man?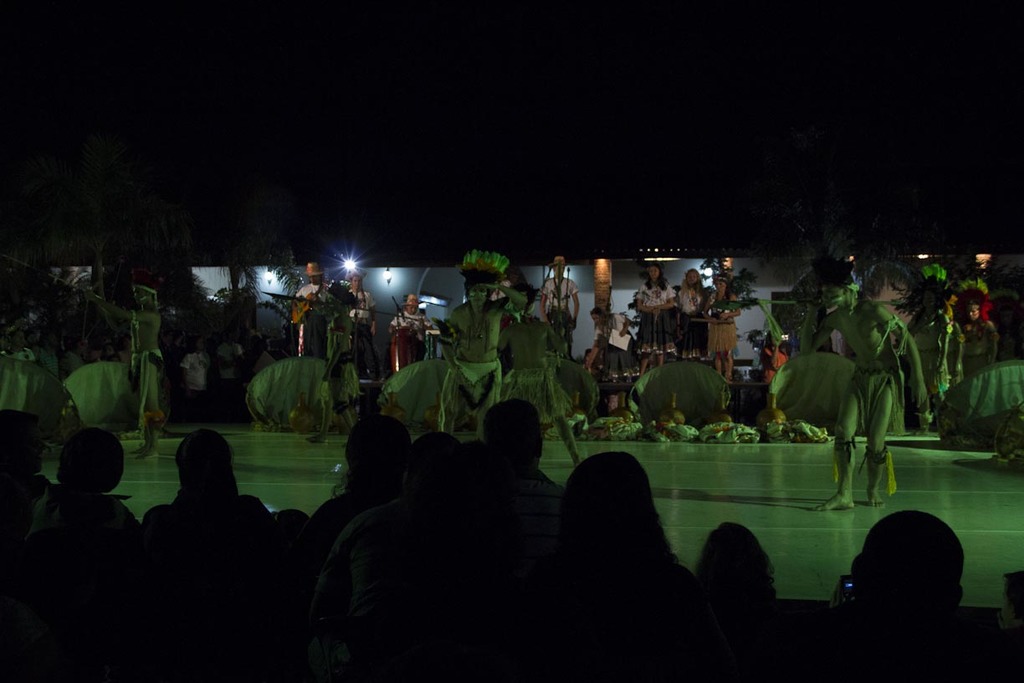
l=293, t=262, r=335, b=353
